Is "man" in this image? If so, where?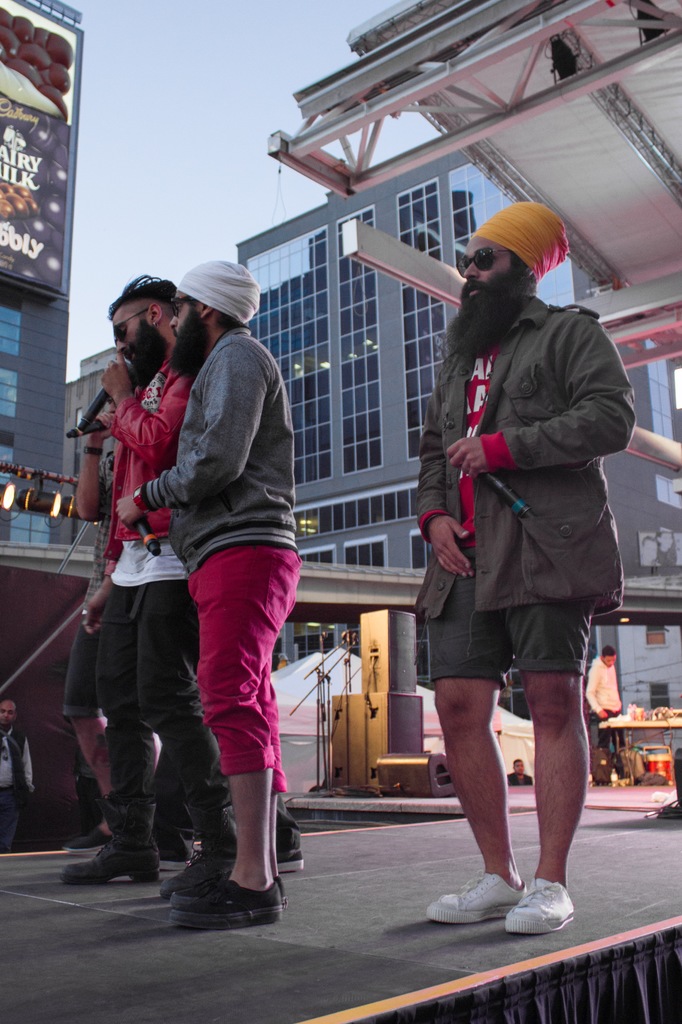
Yes, at {"x1": 116, "y1": 258, "x2": 284, "y2": 924}.
